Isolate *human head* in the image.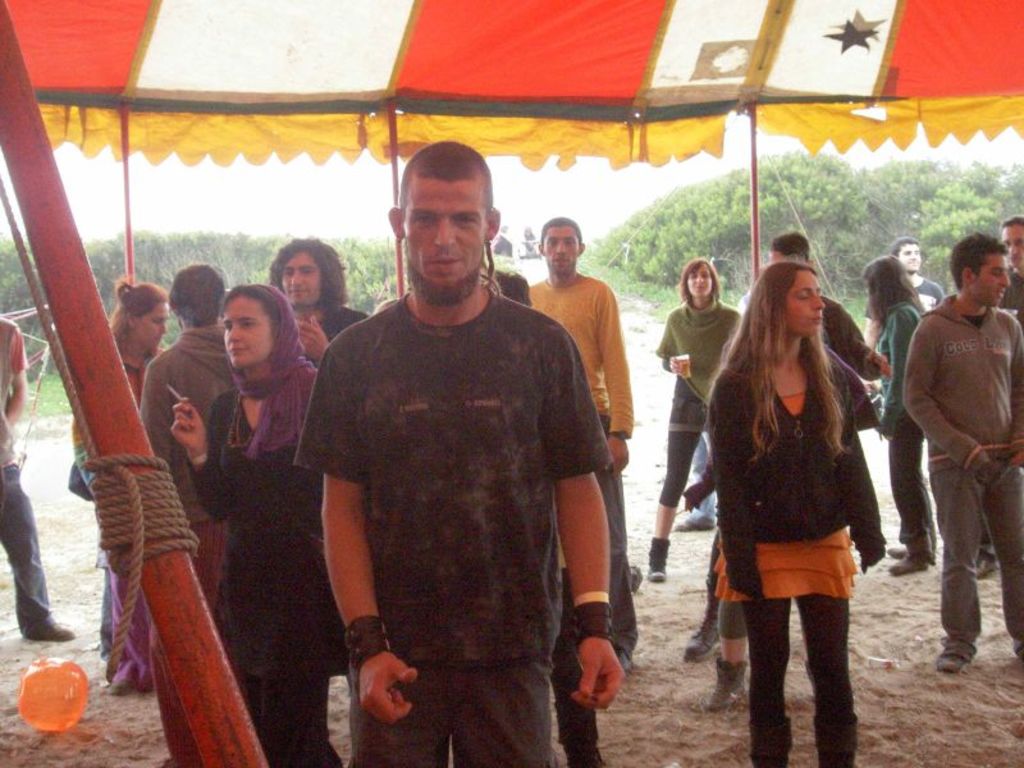
Isolated region: <box>492,262,531,305</box>.
